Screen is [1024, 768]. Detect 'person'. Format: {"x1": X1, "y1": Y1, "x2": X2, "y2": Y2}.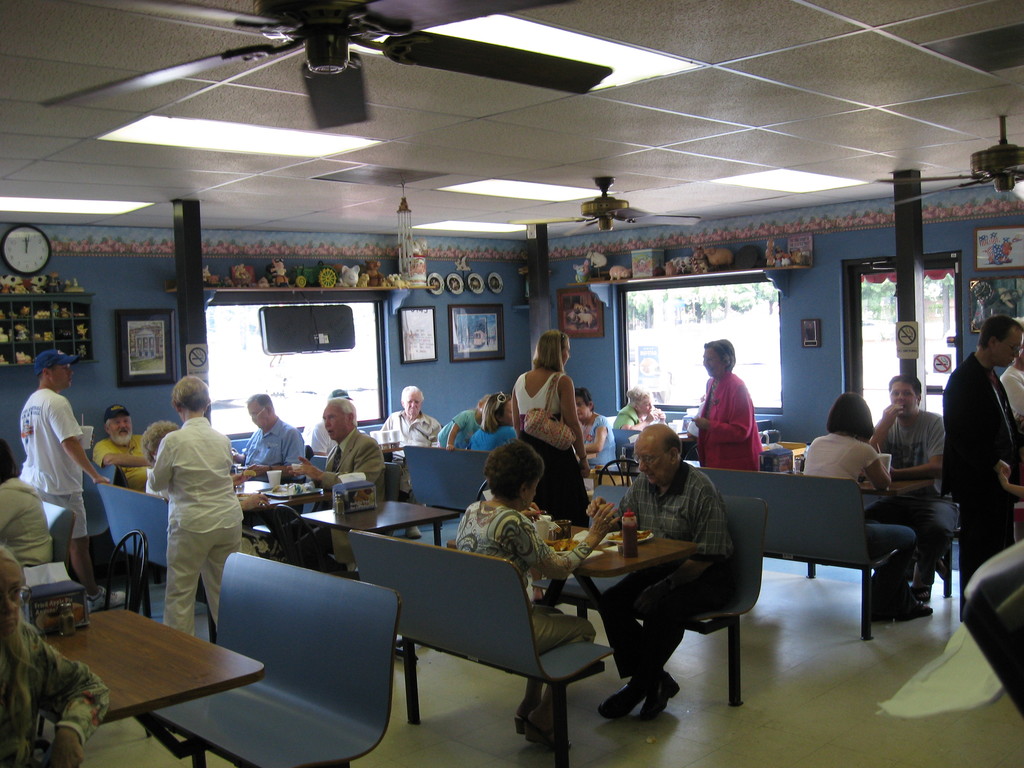
{"x1": 935, "y1": 308, "x2": 1023, "y2": 627}.
